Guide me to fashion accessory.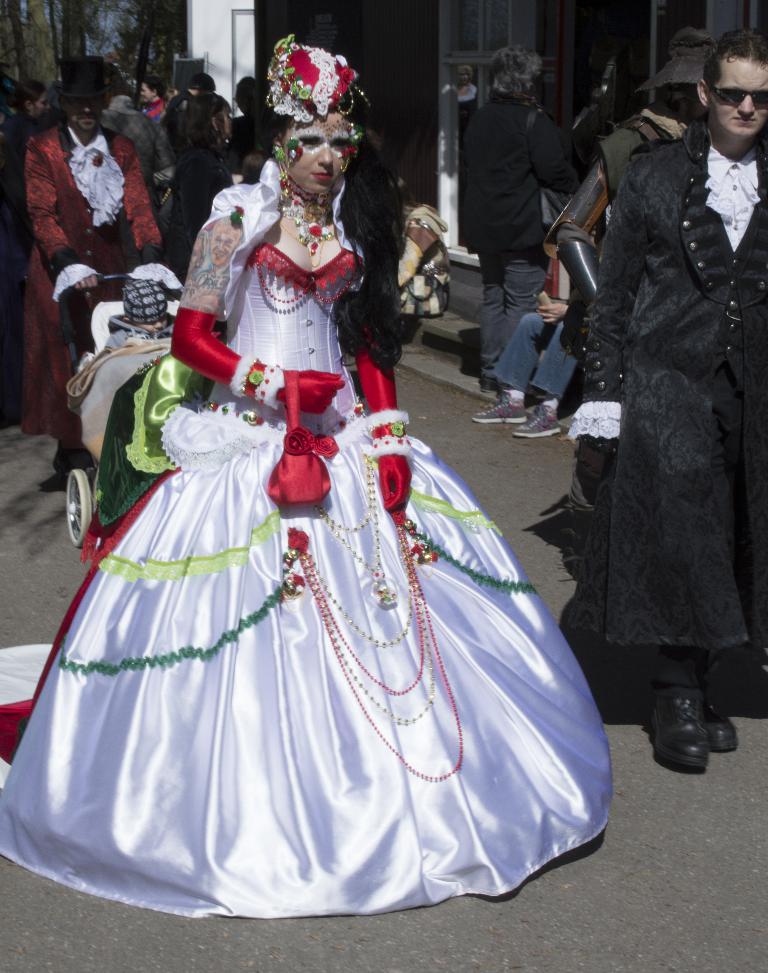
Guidance: [265,365,332,503].
